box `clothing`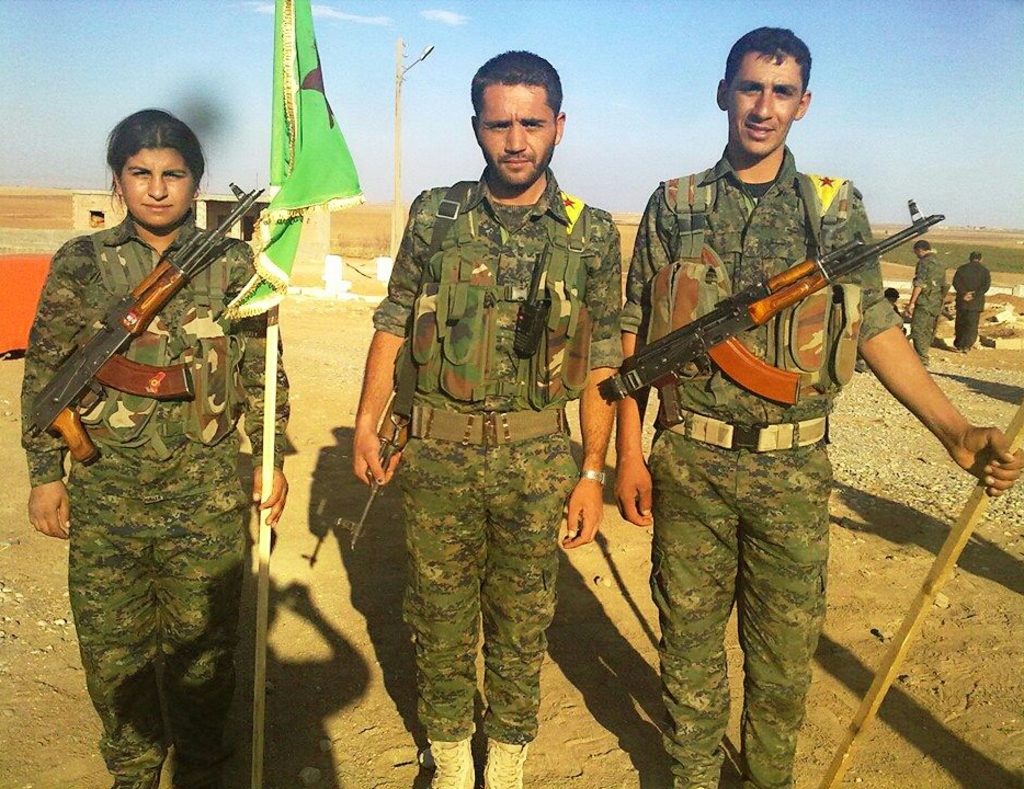
[621, 136, 902, 788]
